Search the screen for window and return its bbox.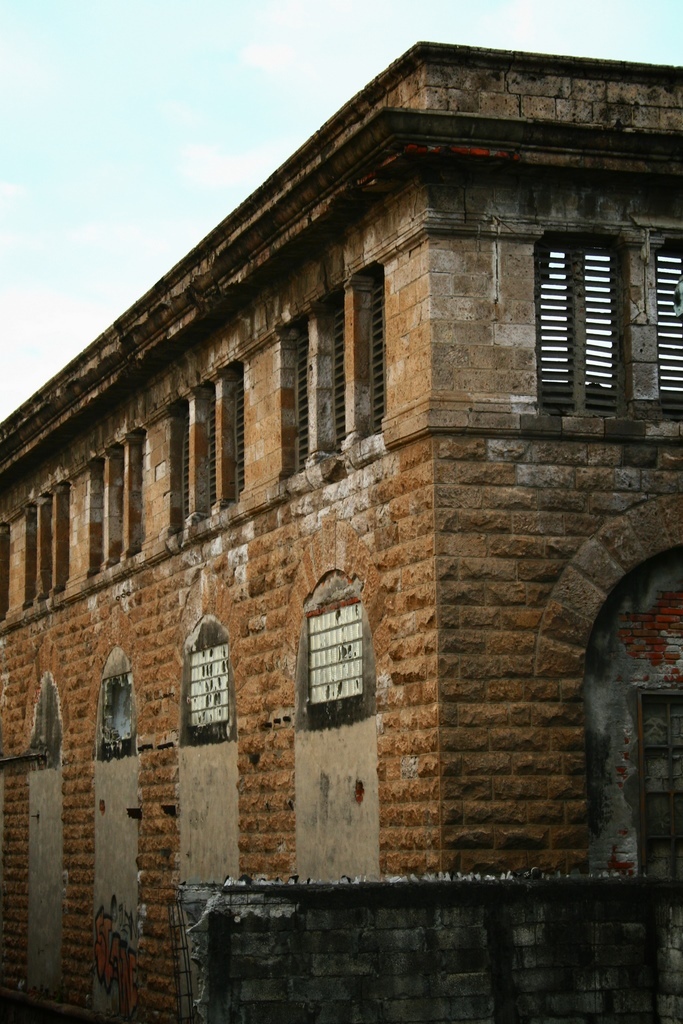
Found: (293, 320, 309, 472).
